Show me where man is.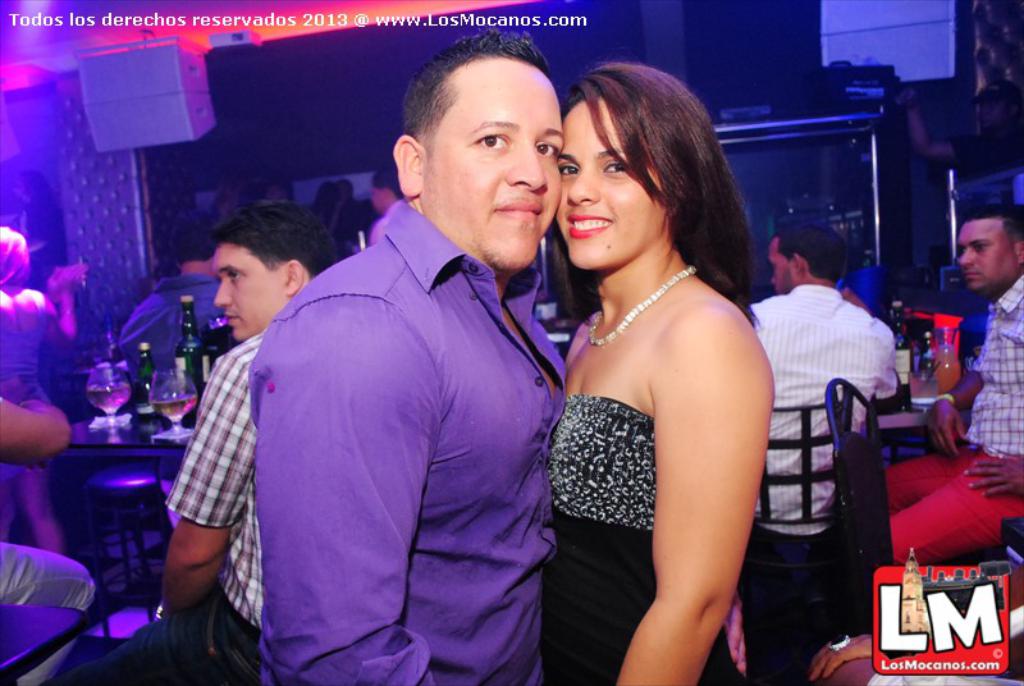
man is at <box>744,227,899,590</box>.
